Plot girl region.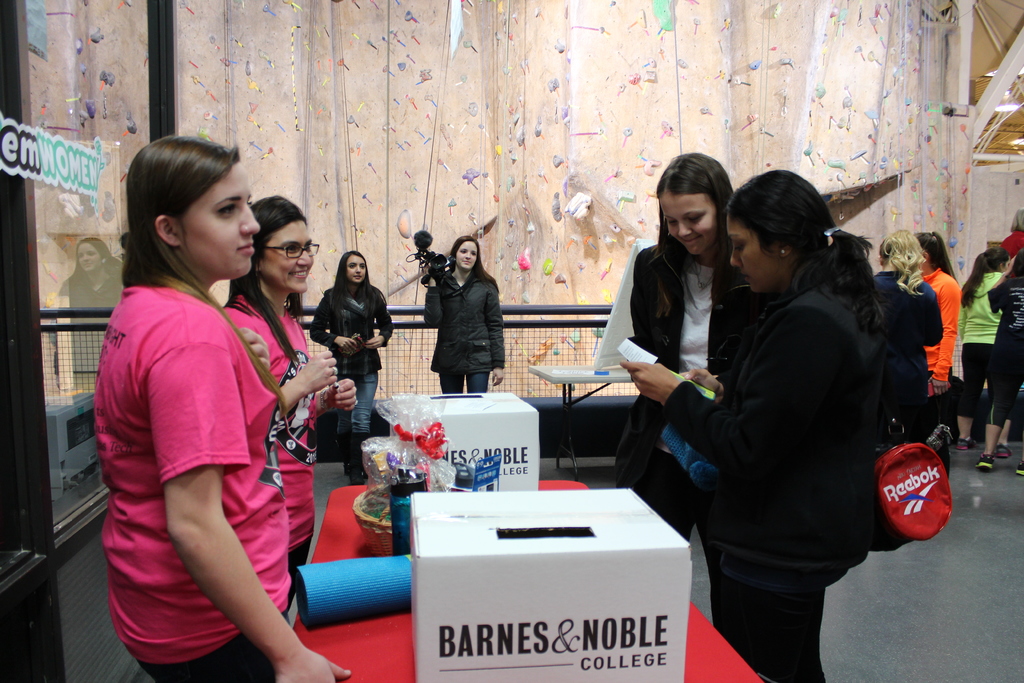
Plotted at x1=92 y1=135 x2=350 y2=682.
